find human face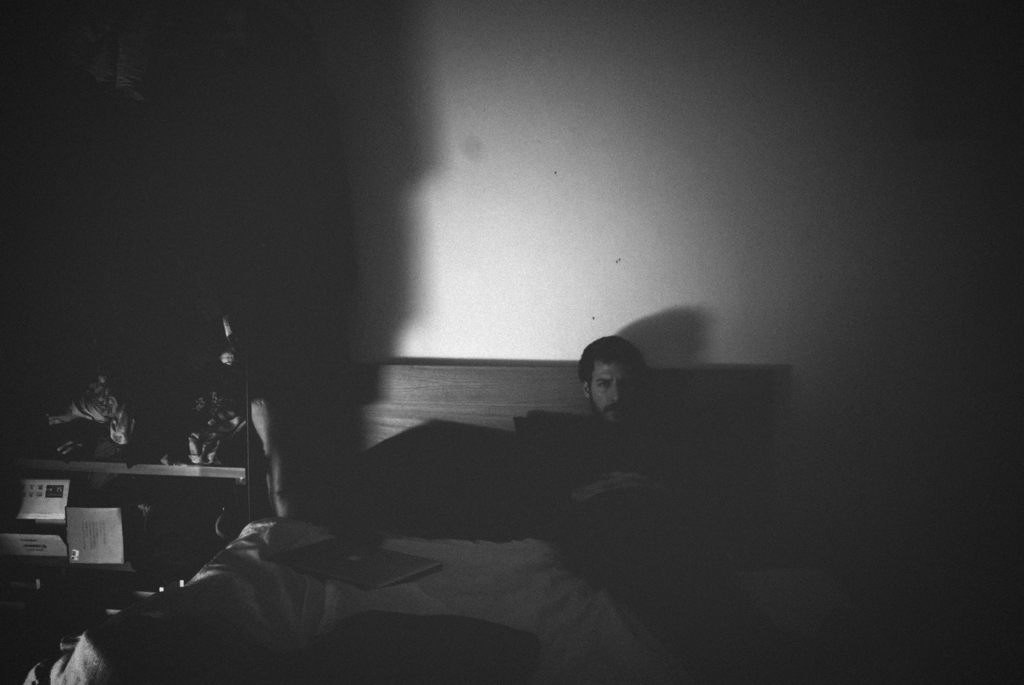
detection(589, 361, 640, 421)
